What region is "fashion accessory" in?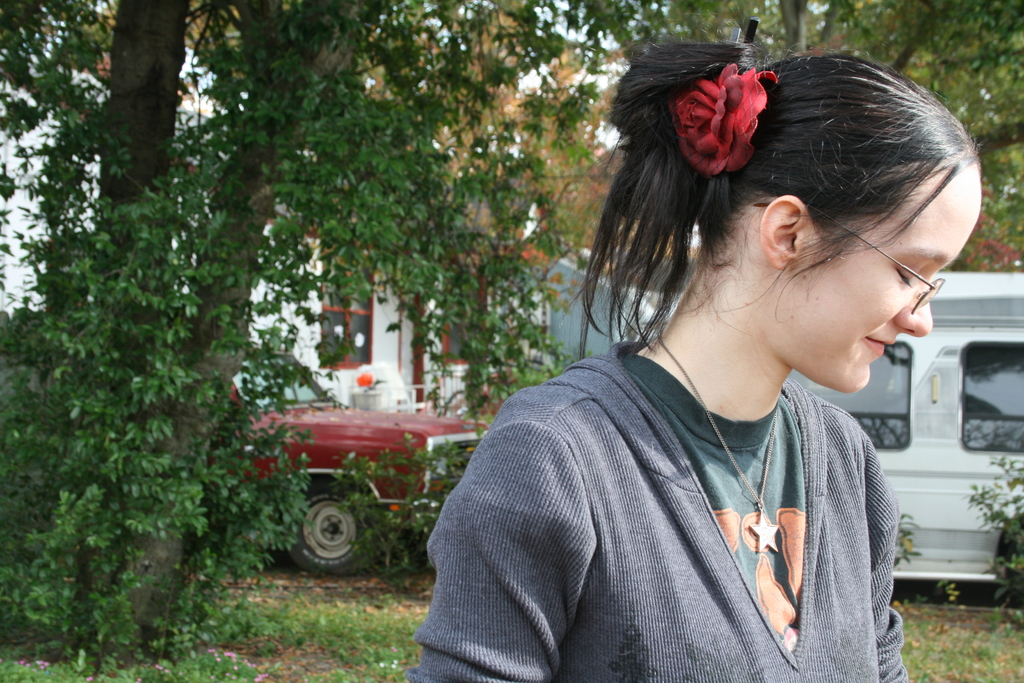
Rect(730, 17, 762, 42).
